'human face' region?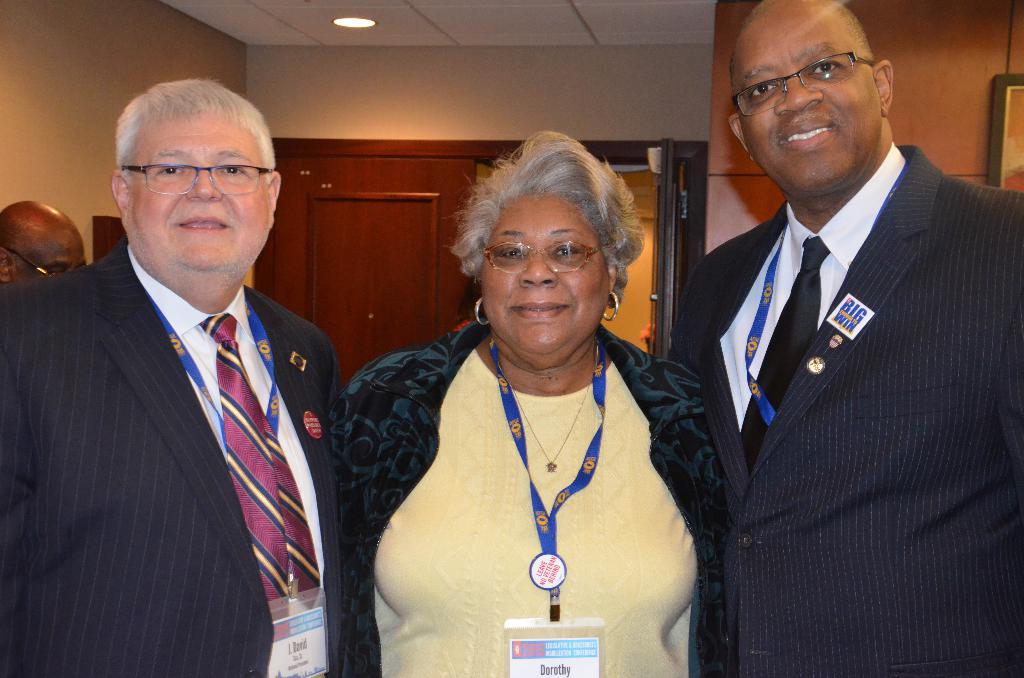
(x1=126, y1=108, x2=271, y2=272)
